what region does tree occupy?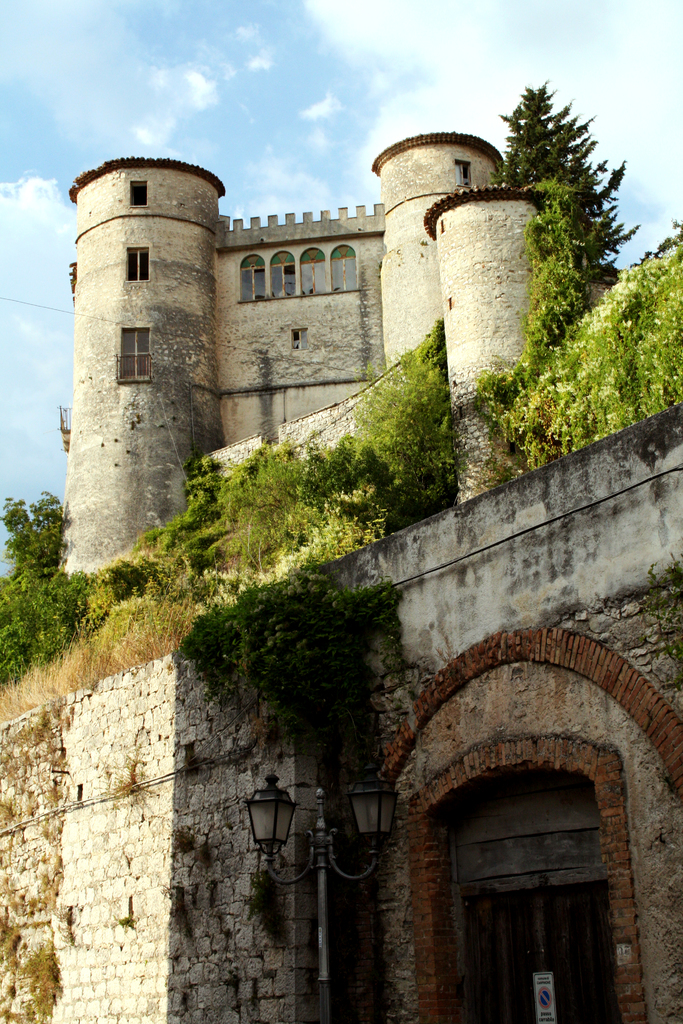
(500, 49, 630, 356).
